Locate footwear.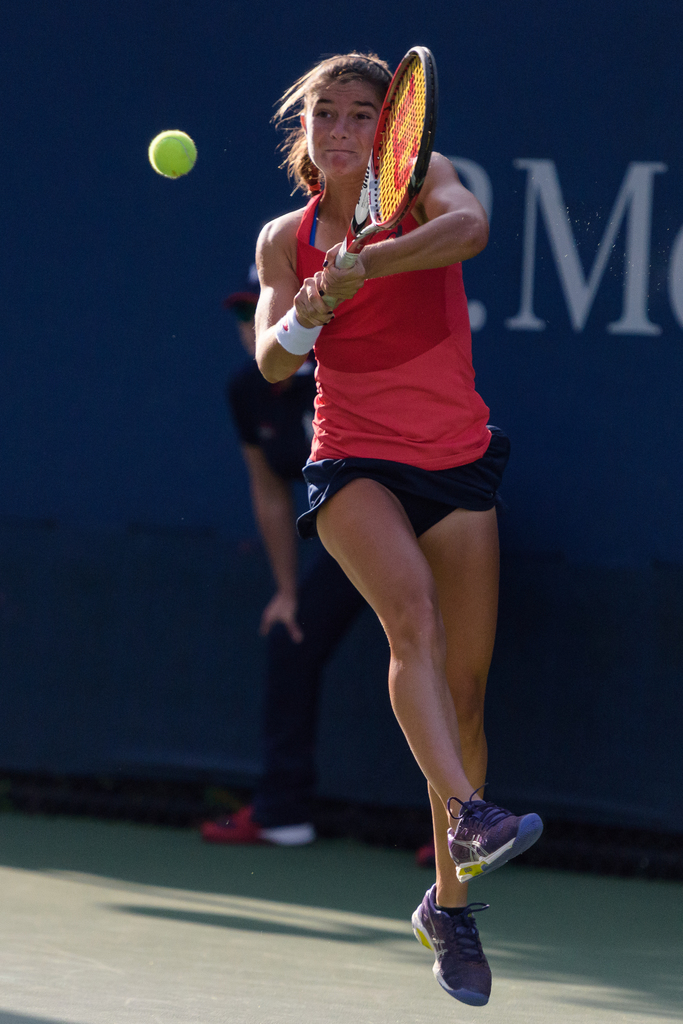
Bounding box: [left=410, top=842, right=437, bottom=868].
